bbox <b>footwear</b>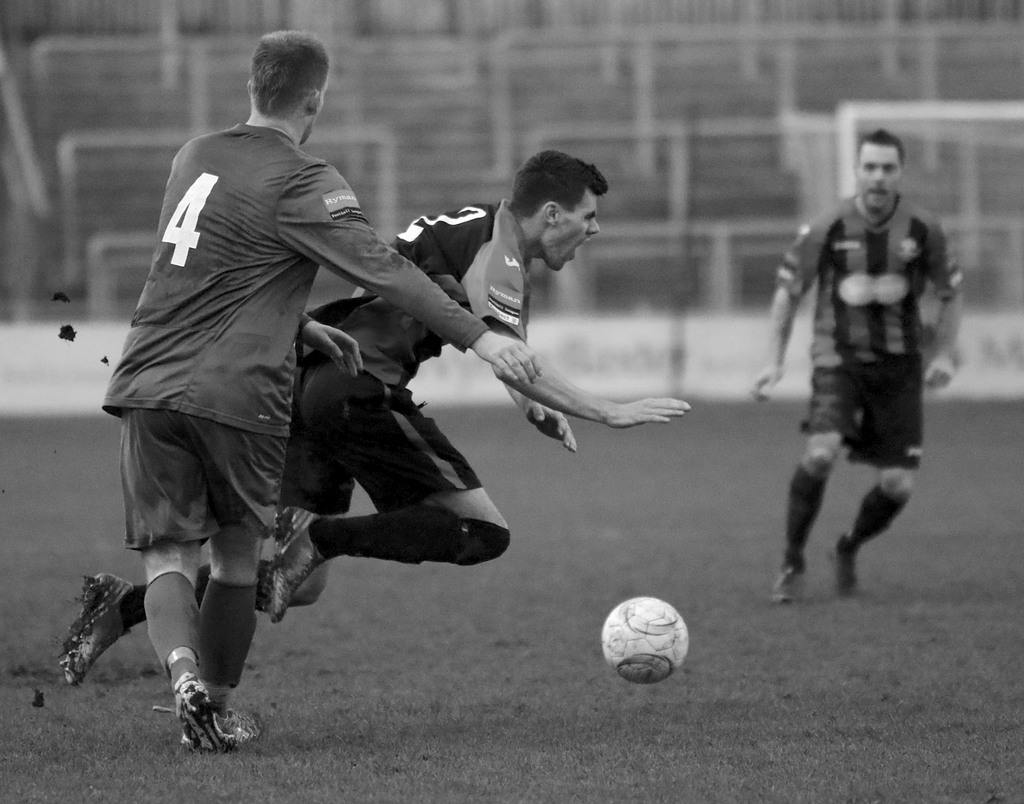
detection(55, 570, 136, 683)
